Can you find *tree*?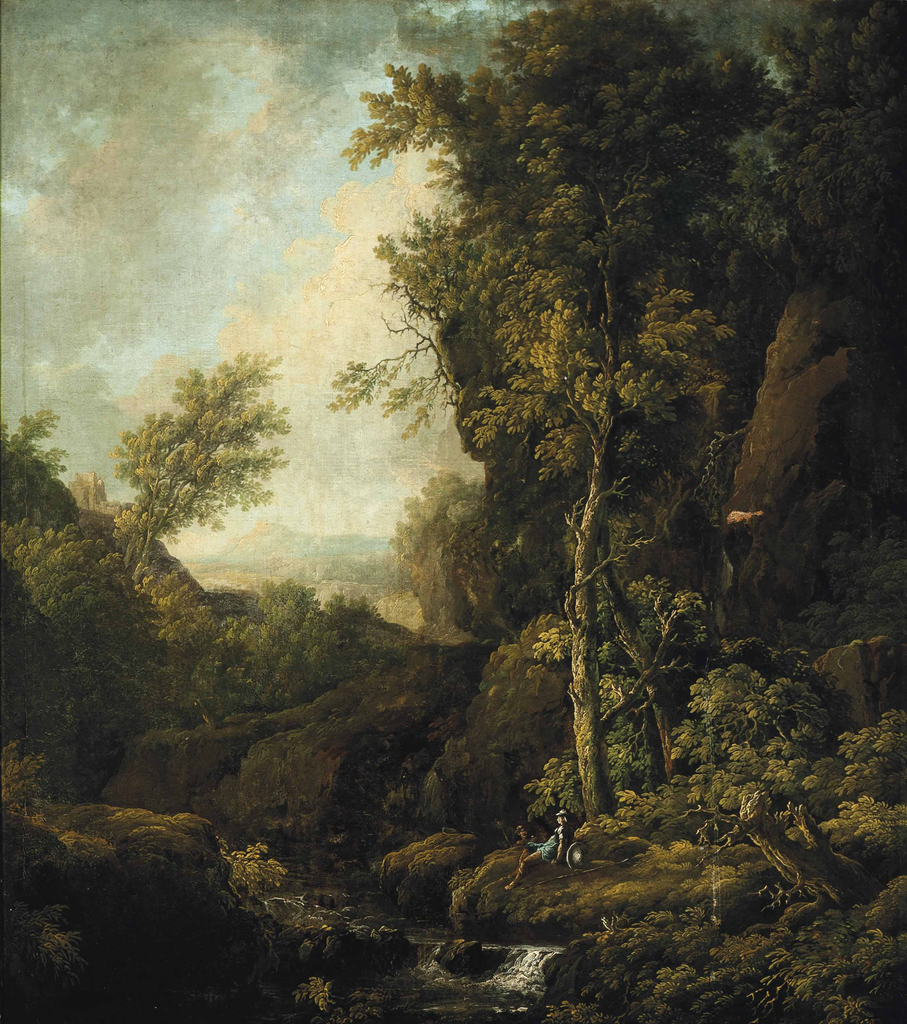
Yes, bounding box: bbox(316, 307, 456, 440).
